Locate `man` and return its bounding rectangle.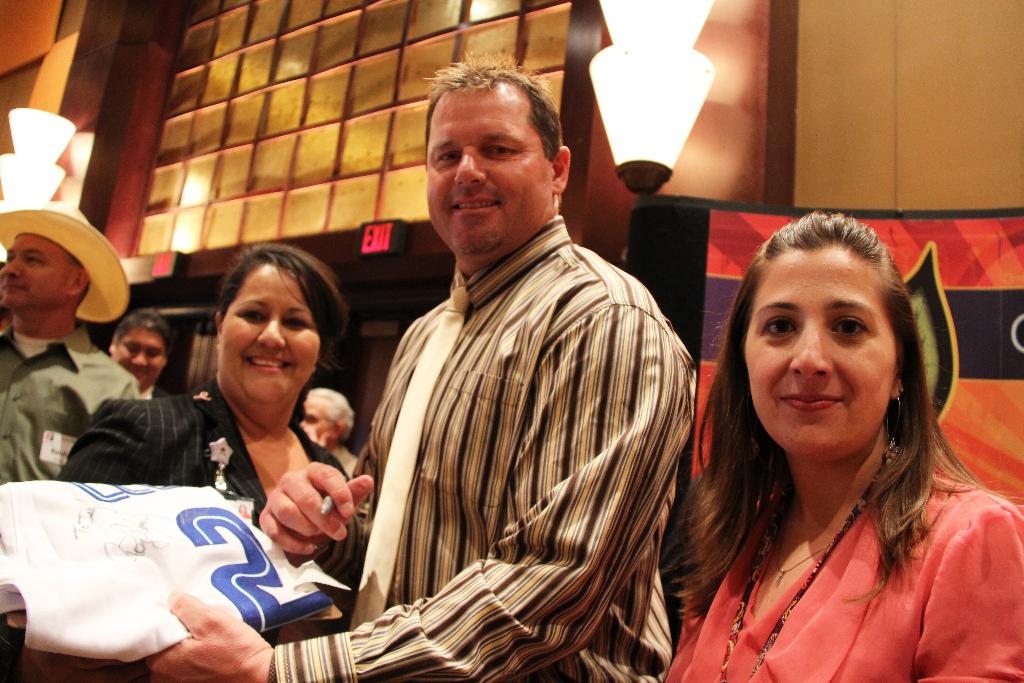
select_region(97, 304, 173, 397).
